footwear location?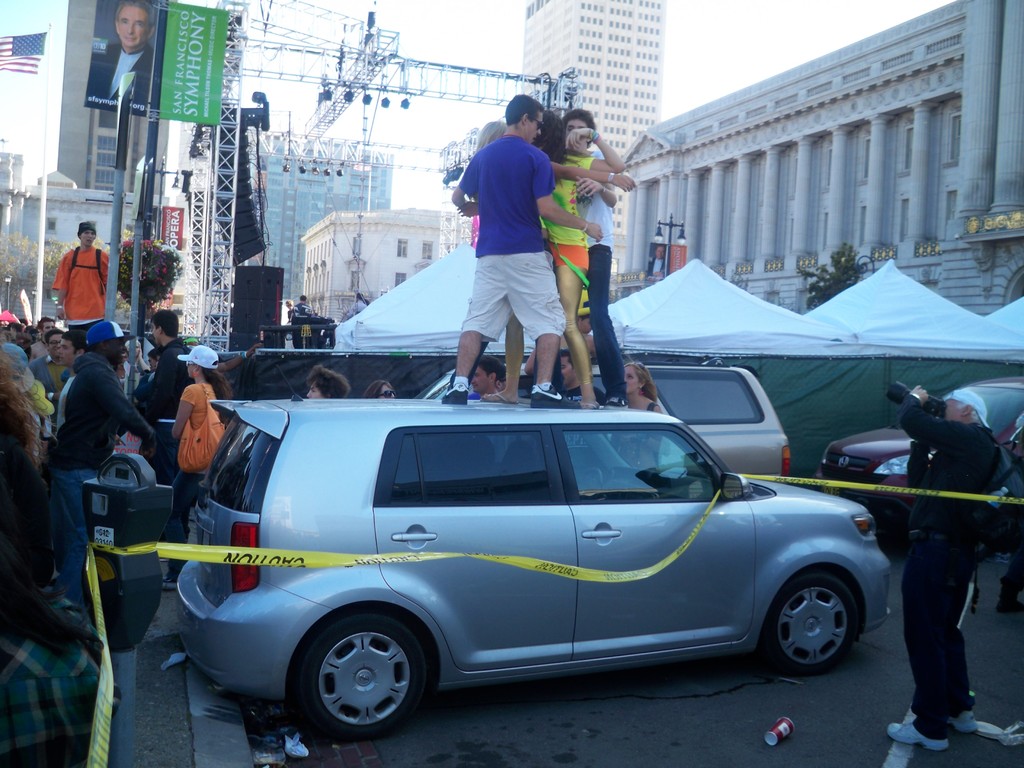
<region>890, 716, 952, 757</region>
